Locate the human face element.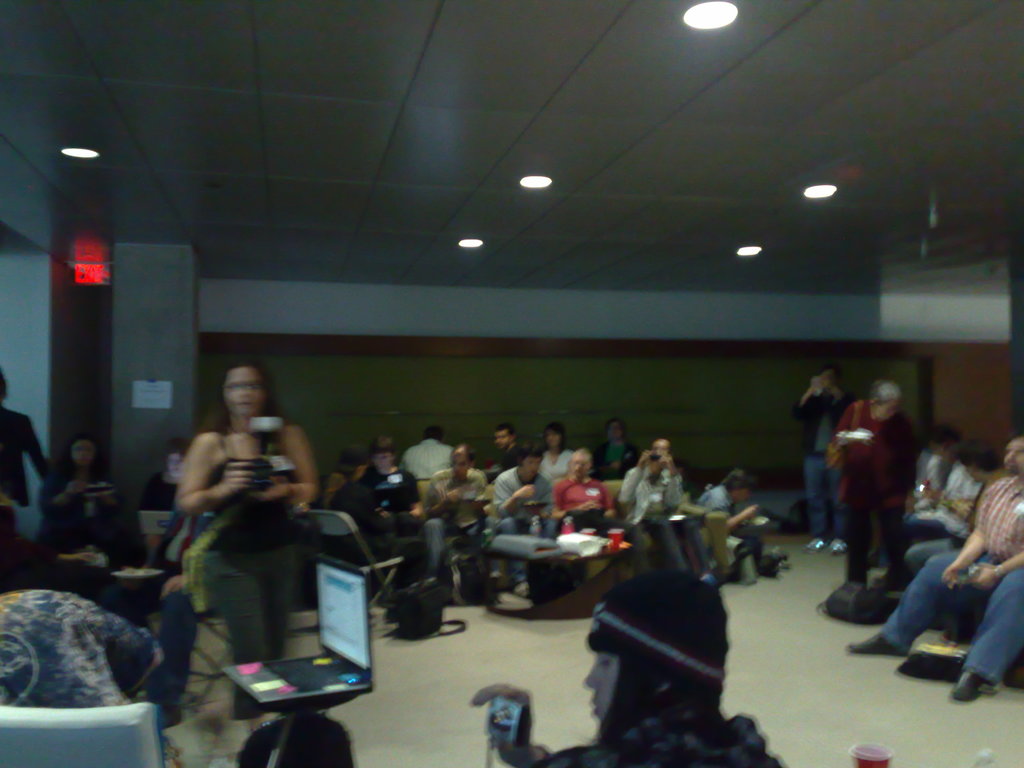
Element bbox: x1=223 y1=365 x2=262 y2=422.
